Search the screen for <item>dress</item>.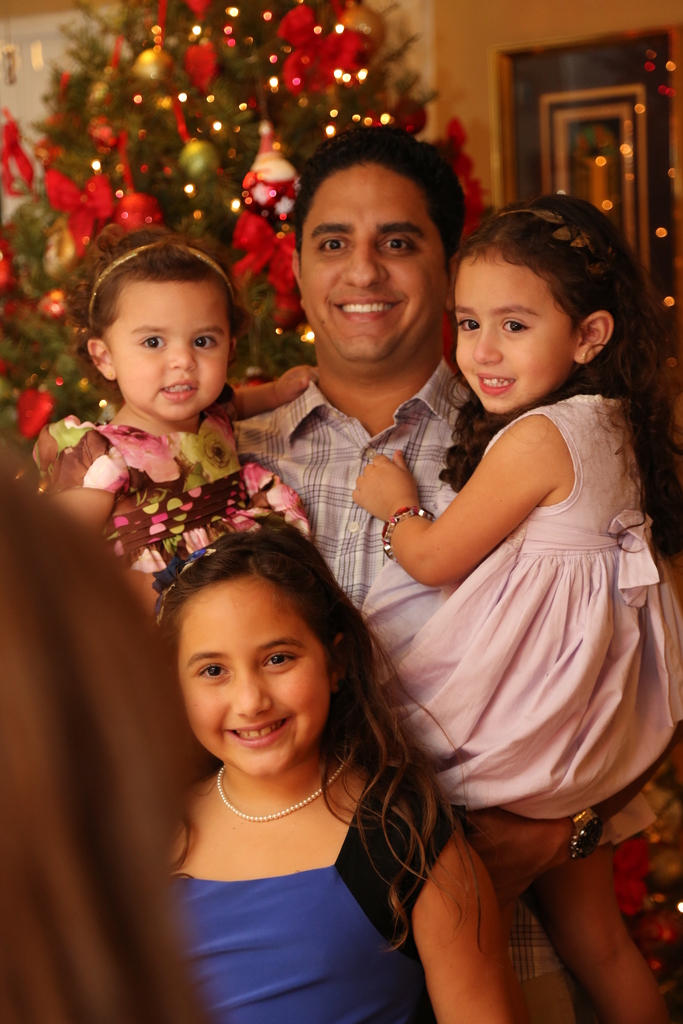
Found at [left=45, top=428, right=318, bottom=613].
